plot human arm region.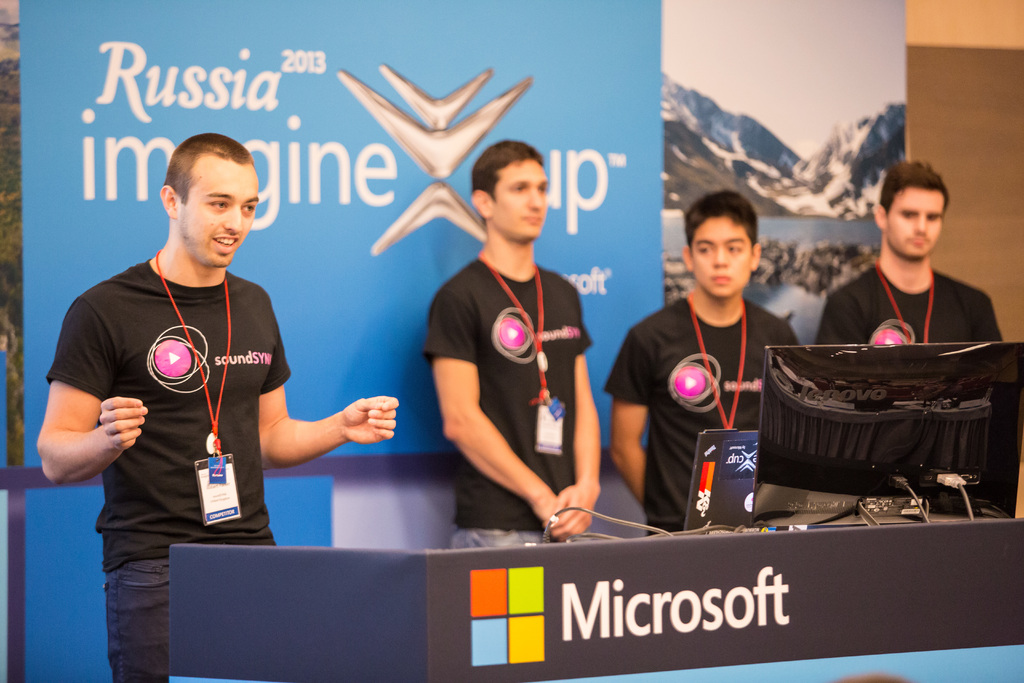
Plotted at Rect(444, 292, 559, 522).
